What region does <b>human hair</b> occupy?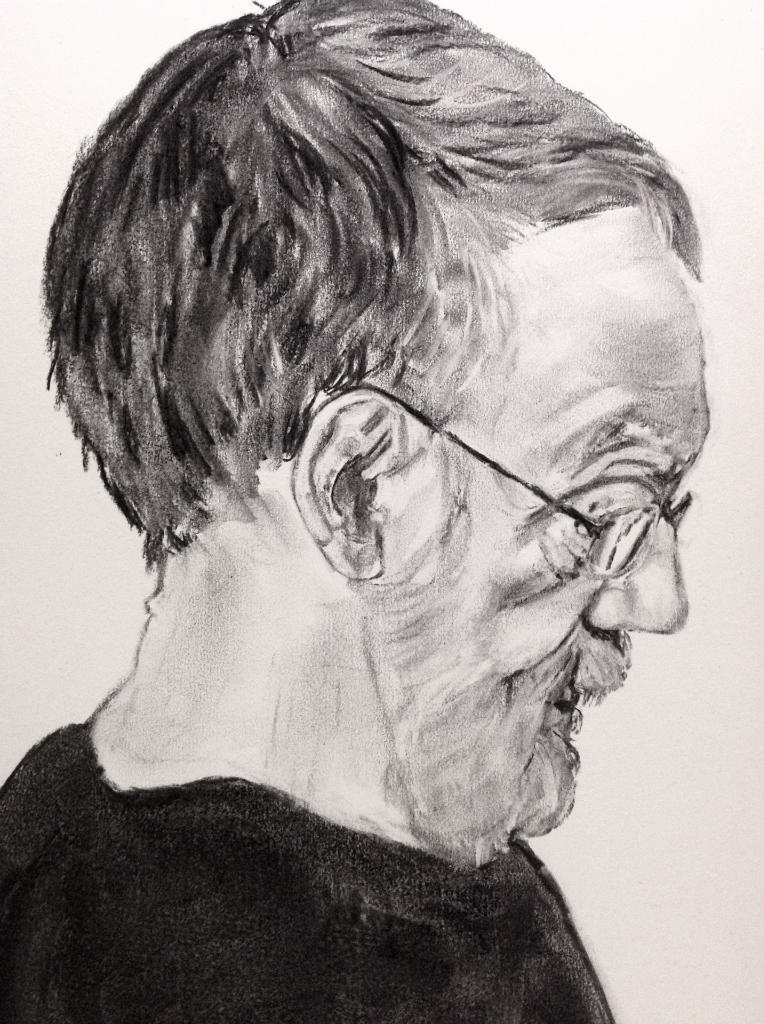
[x1=57, y1=3, x2=676, y2=556].
